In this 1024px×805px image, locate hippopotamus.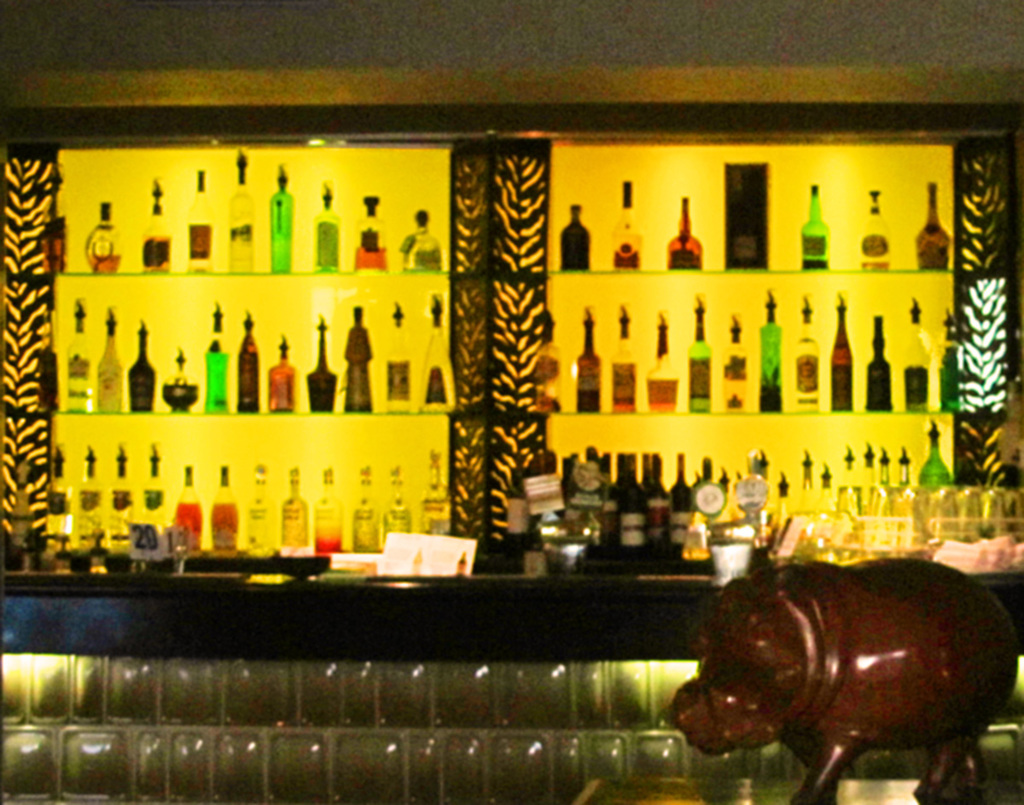
Bounding box: region(671, 555, 1019, 804).
